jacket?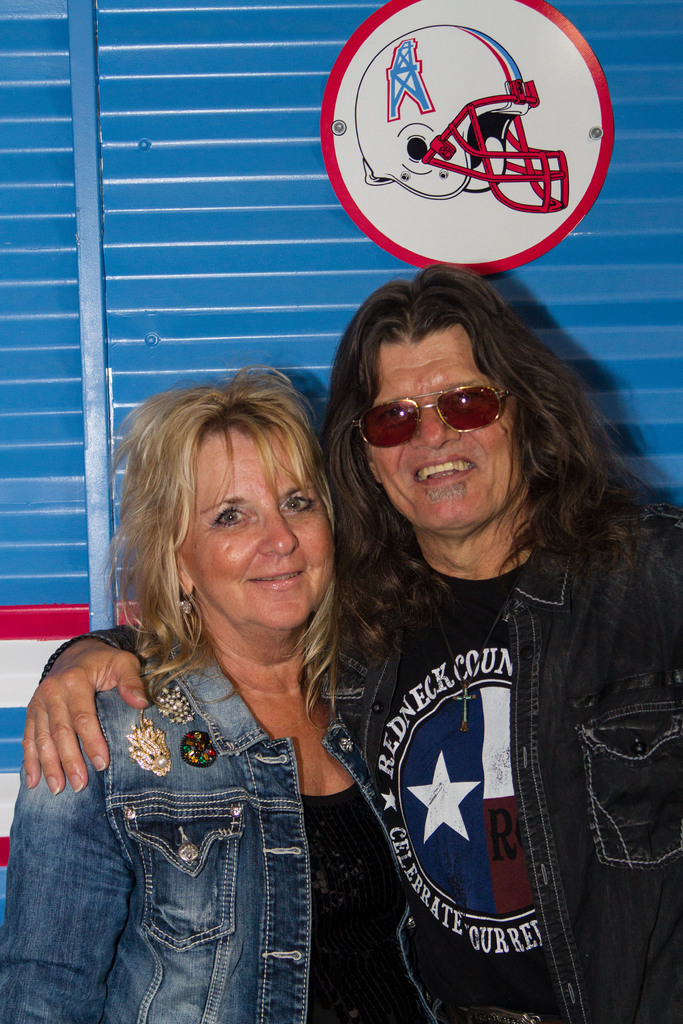
x1=324 y1=417 x2=667 y2=990
